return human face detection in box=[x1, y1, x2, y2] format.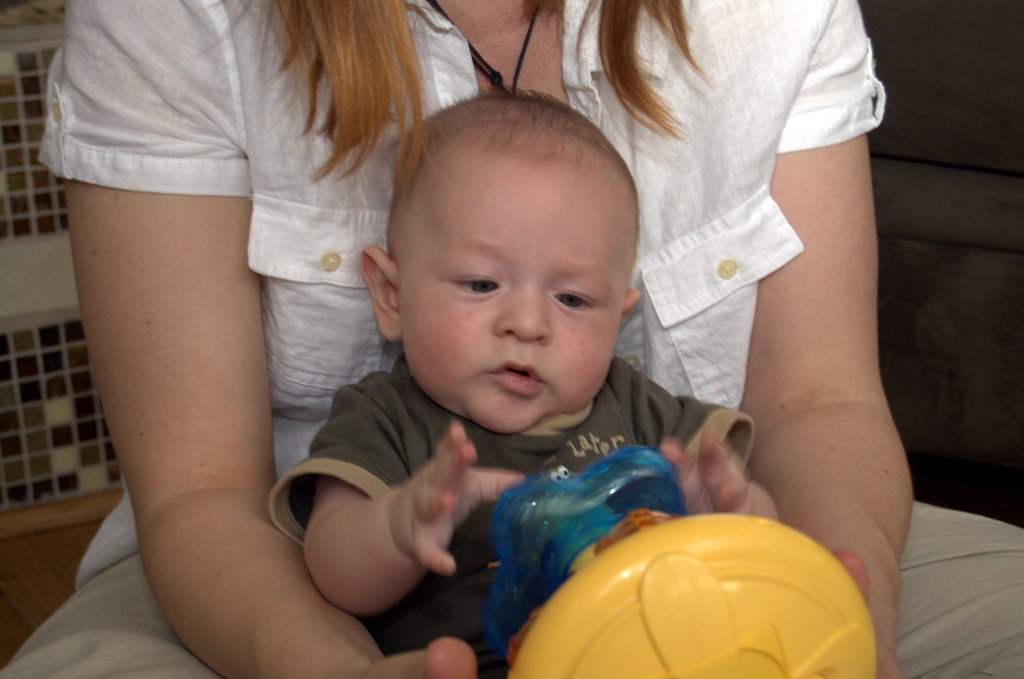
box=[404, 179, 629, 432].
